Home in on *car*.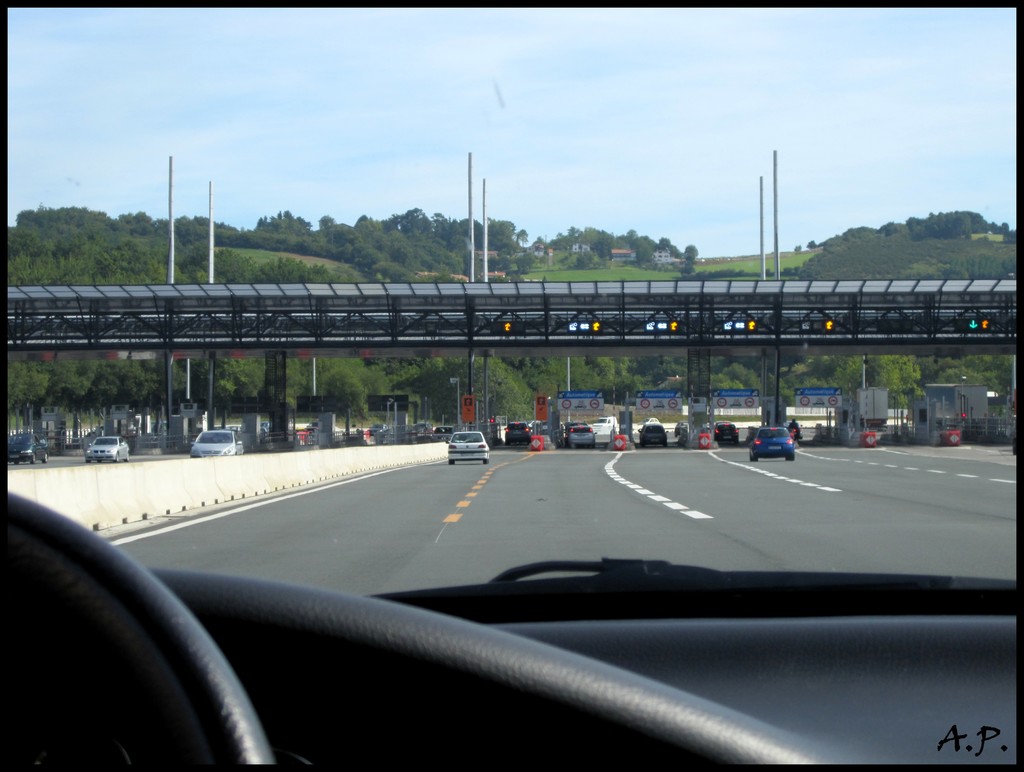
Homed in at box=[529, 421, 563, 431].
